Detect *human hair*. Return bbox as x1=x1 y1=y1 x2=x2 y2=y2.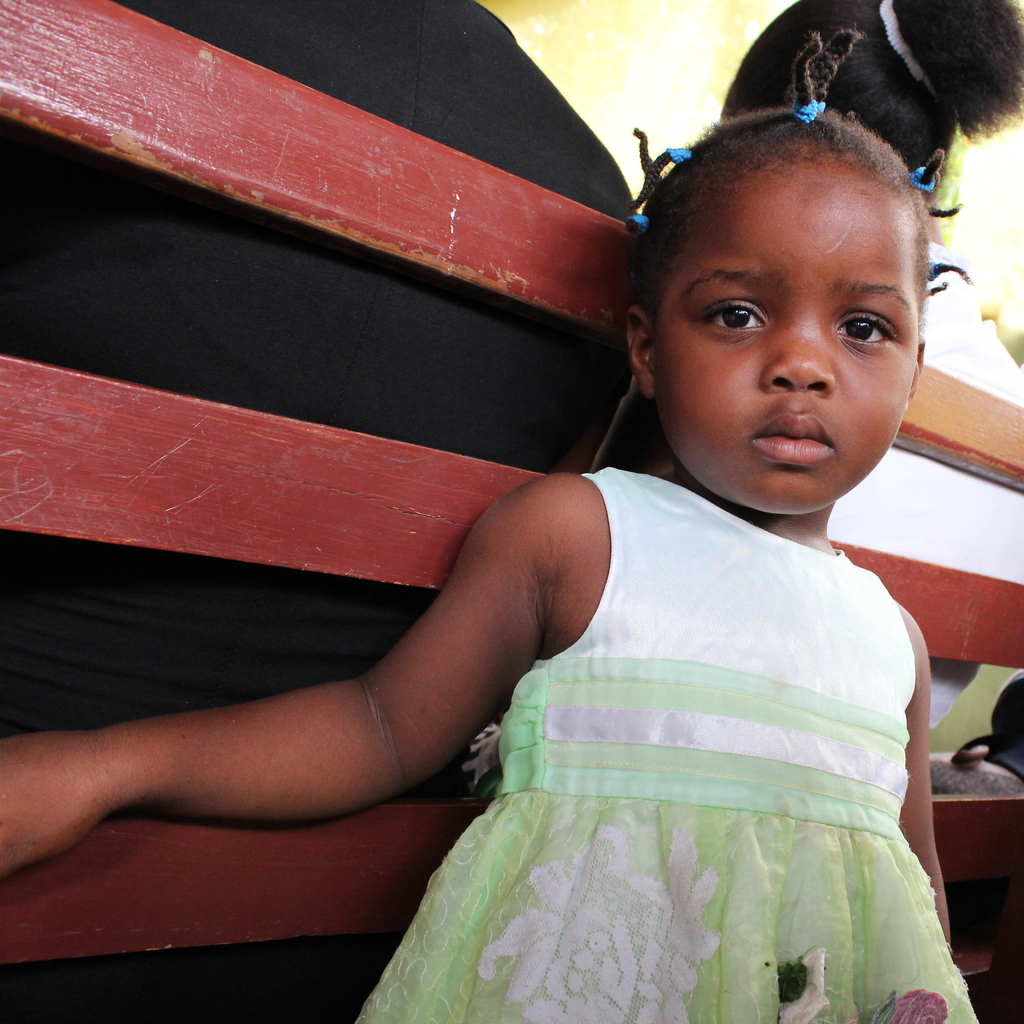
x1=607 y1=0 x2=1023 y2=353.
